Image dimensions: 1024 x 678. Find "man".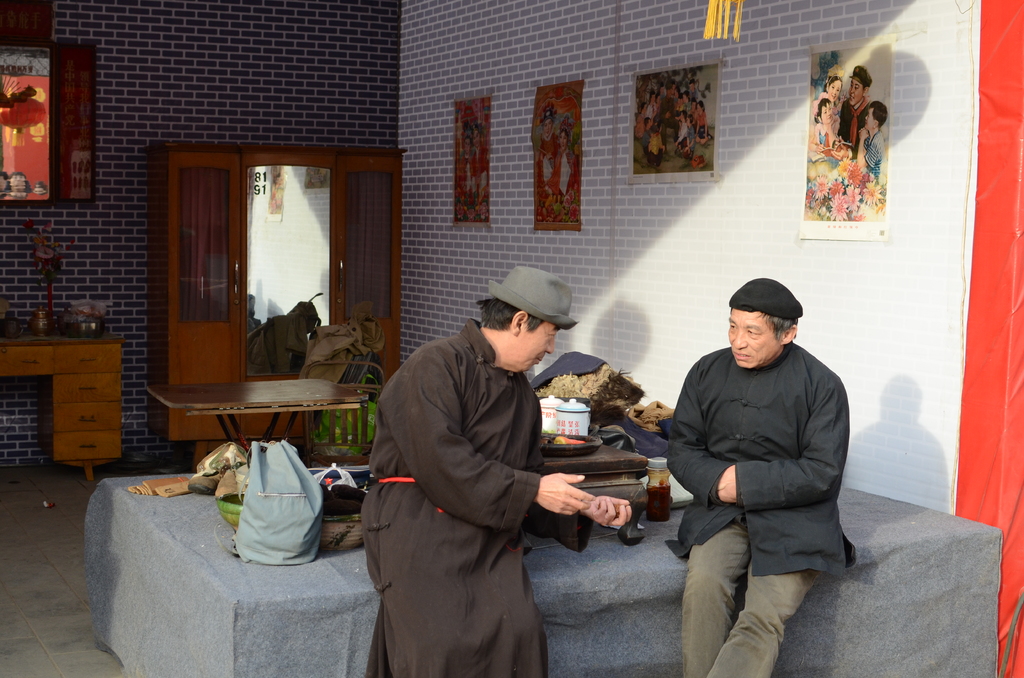
rect(655, 264, 860, 654).
